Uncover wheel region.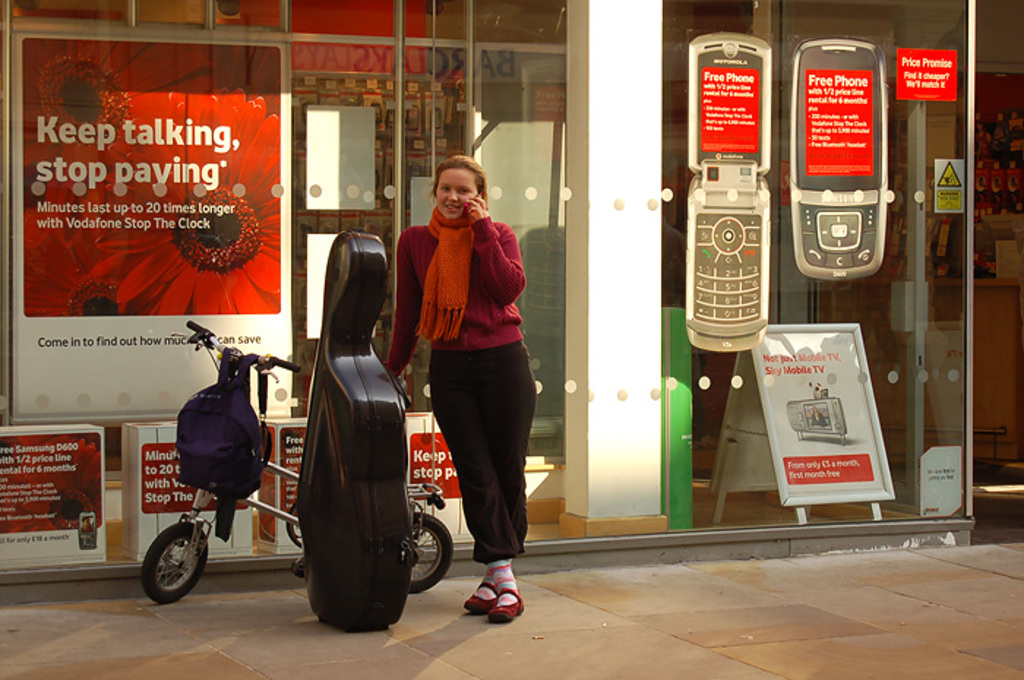
Uncovered: box=[408, 512, 453, 589].
